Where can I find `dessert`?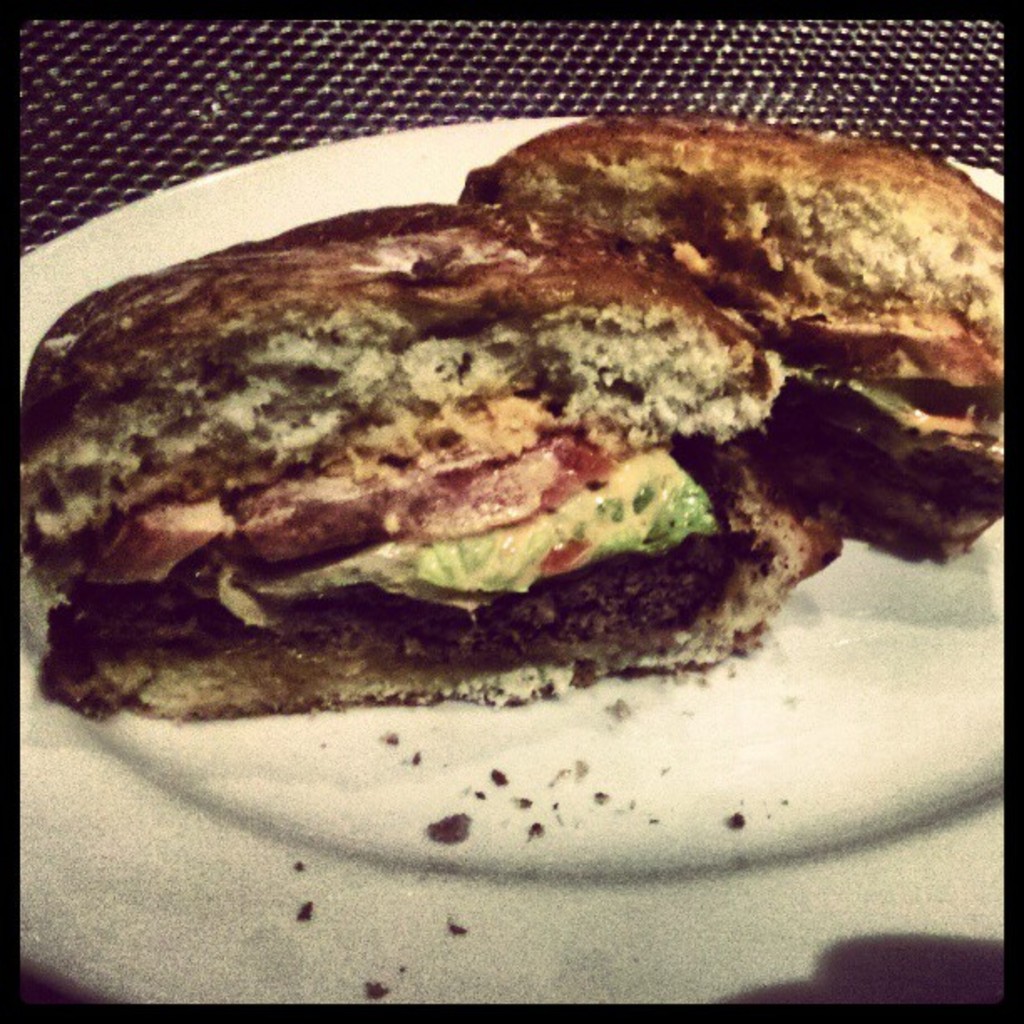
You can find it at 0, 283, 852, 726.
